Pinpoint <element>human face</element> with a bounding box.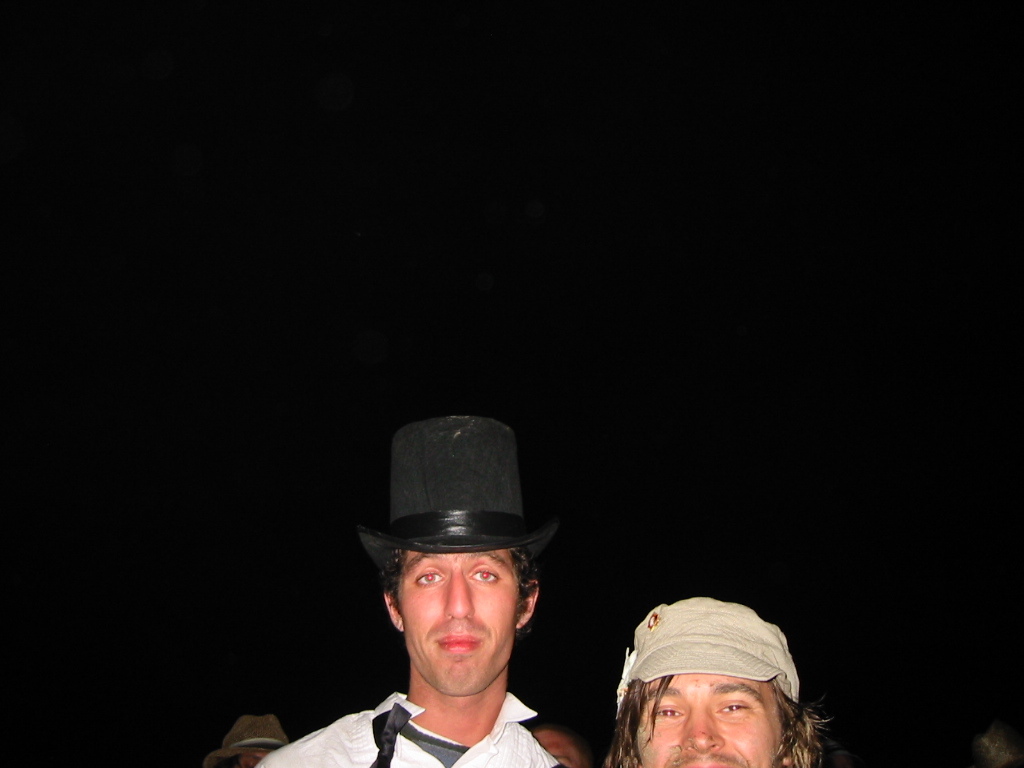
select_region(395, 547, 521, 694).
